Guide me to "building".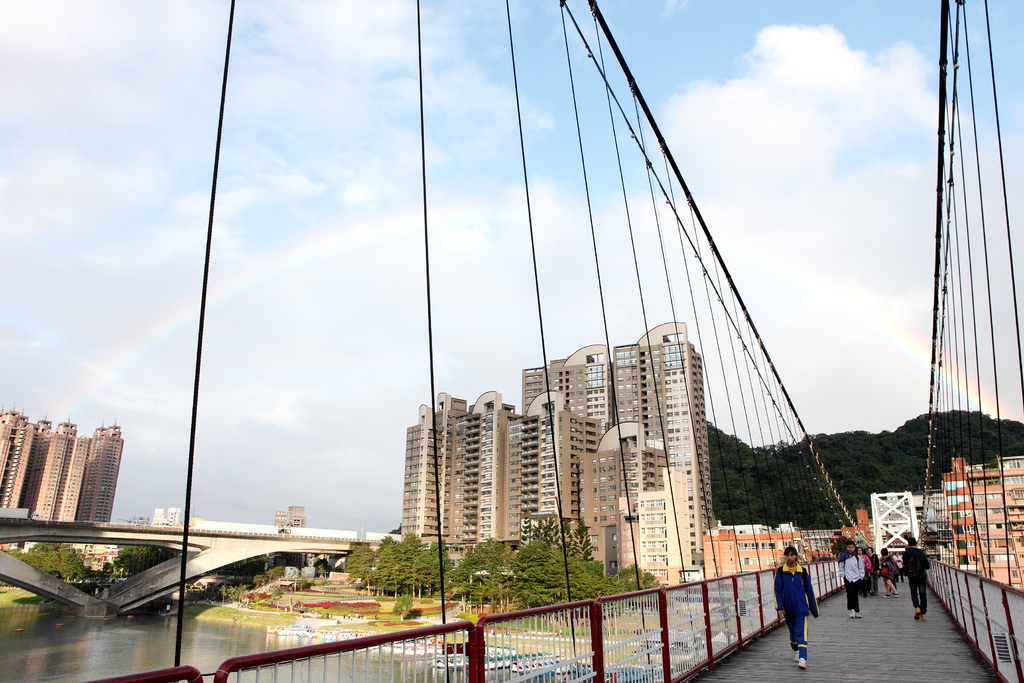
Guidance: box=[961, 458, 1023, 595].
